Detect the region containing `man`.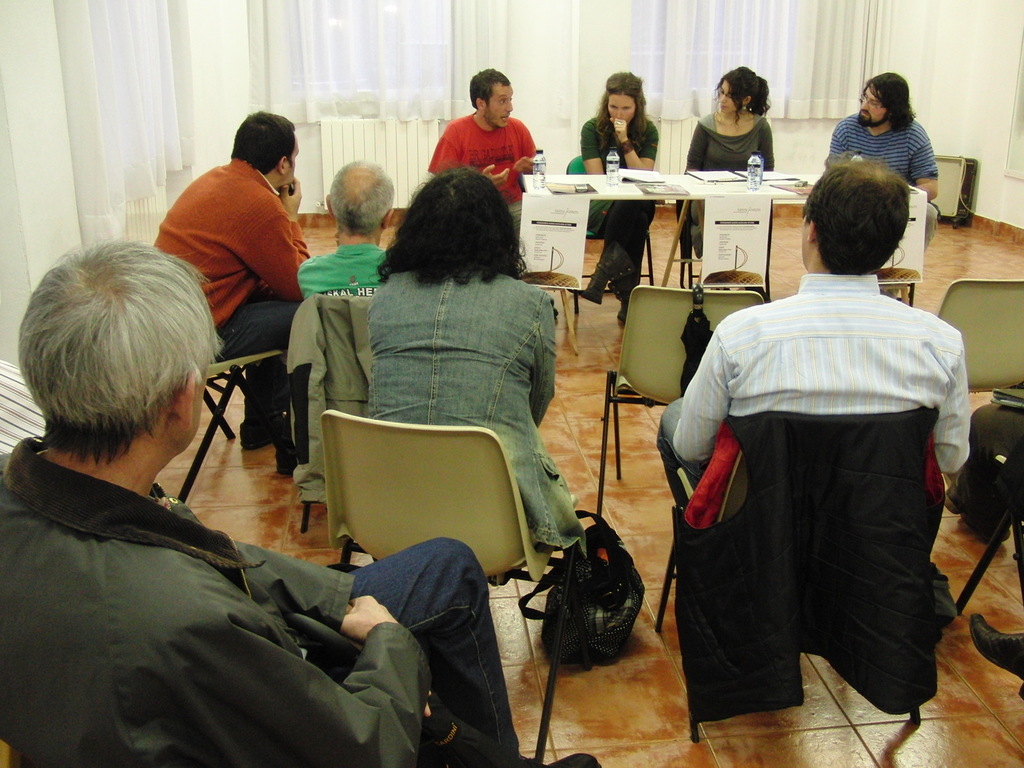
[x1=437, y1=68, x2=537, y2=264].
